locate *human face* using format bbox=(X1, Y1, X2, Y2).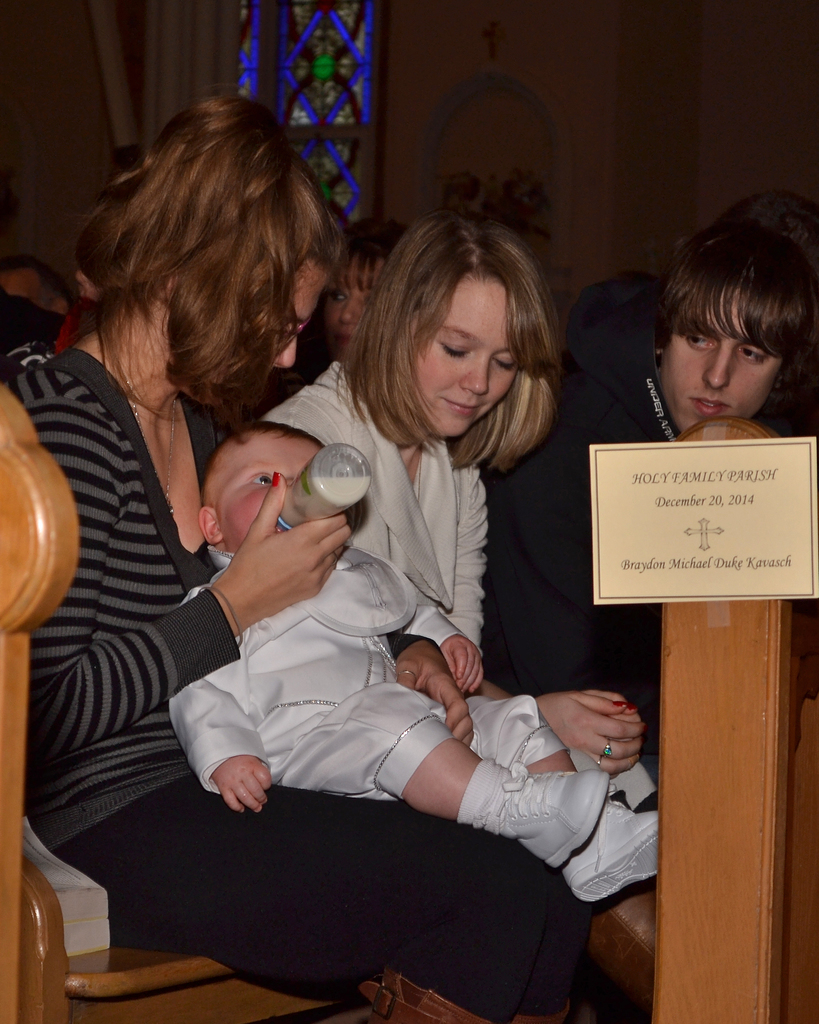
bbox=(215, 426, 321, 554).
